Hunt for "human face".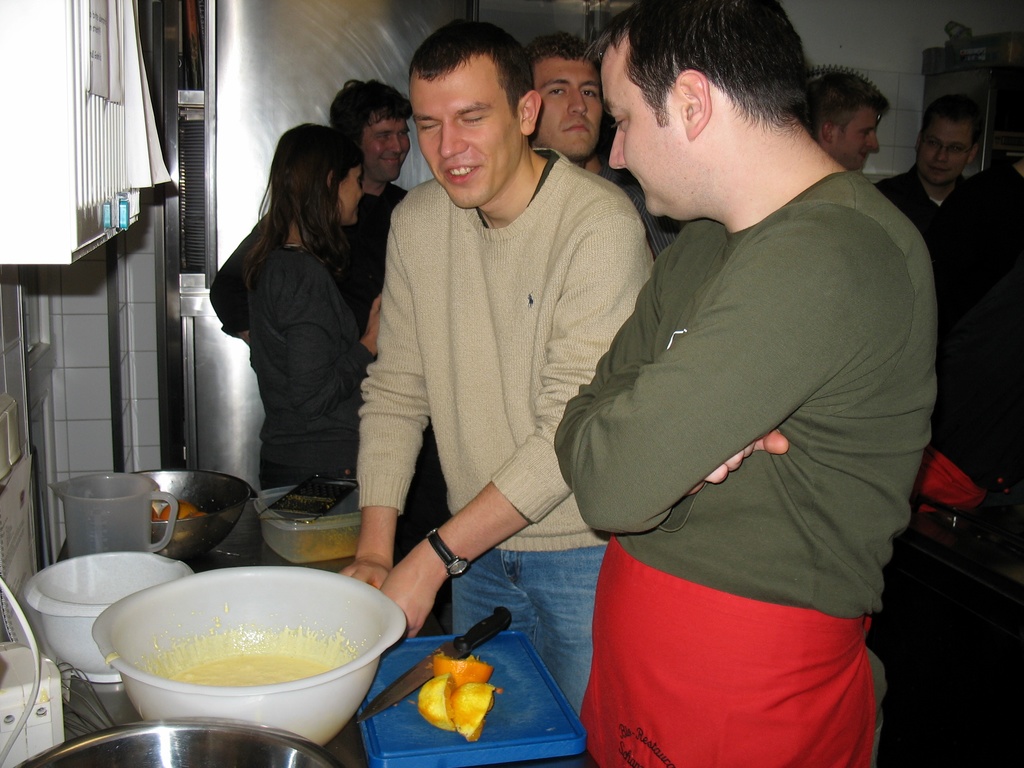
Hunted down at 829,92,882,172.
